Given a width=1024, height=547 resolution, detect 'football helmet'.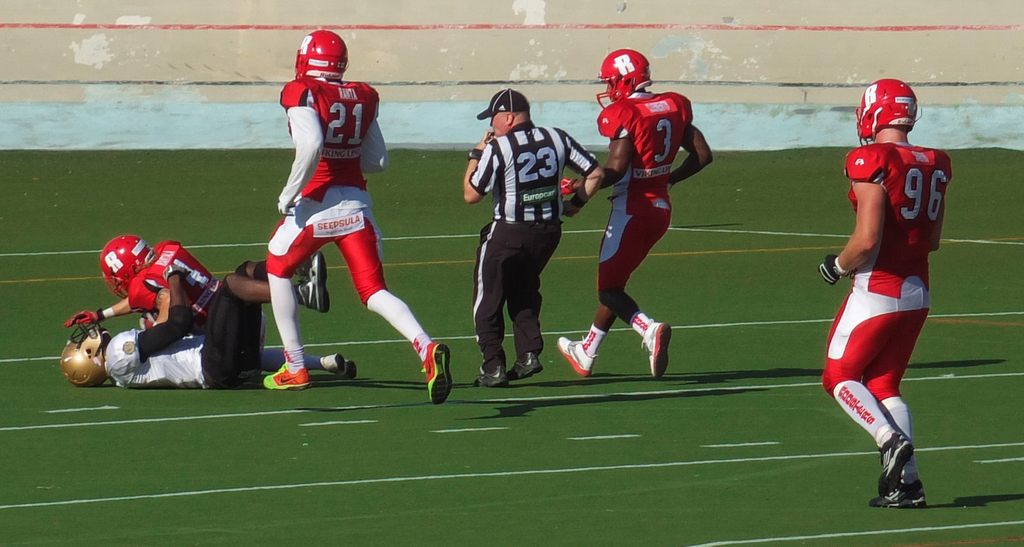
[x1=98, y1=234, x2=155, y2=299].
